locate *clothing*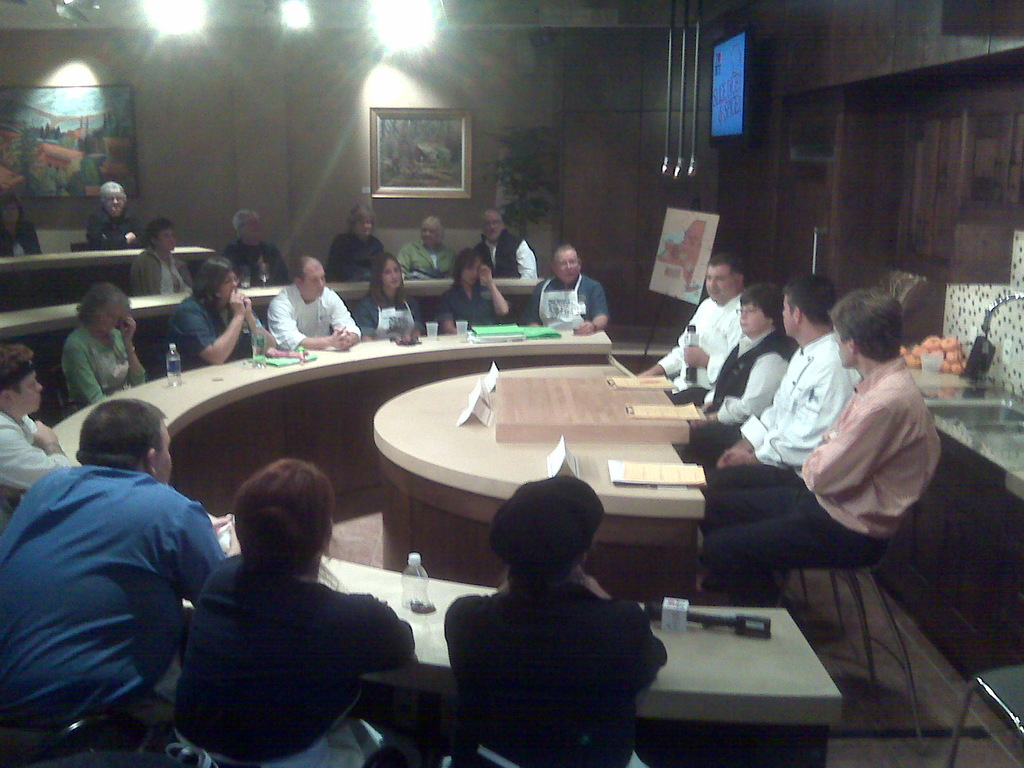
[171, 552, 413, 765]
